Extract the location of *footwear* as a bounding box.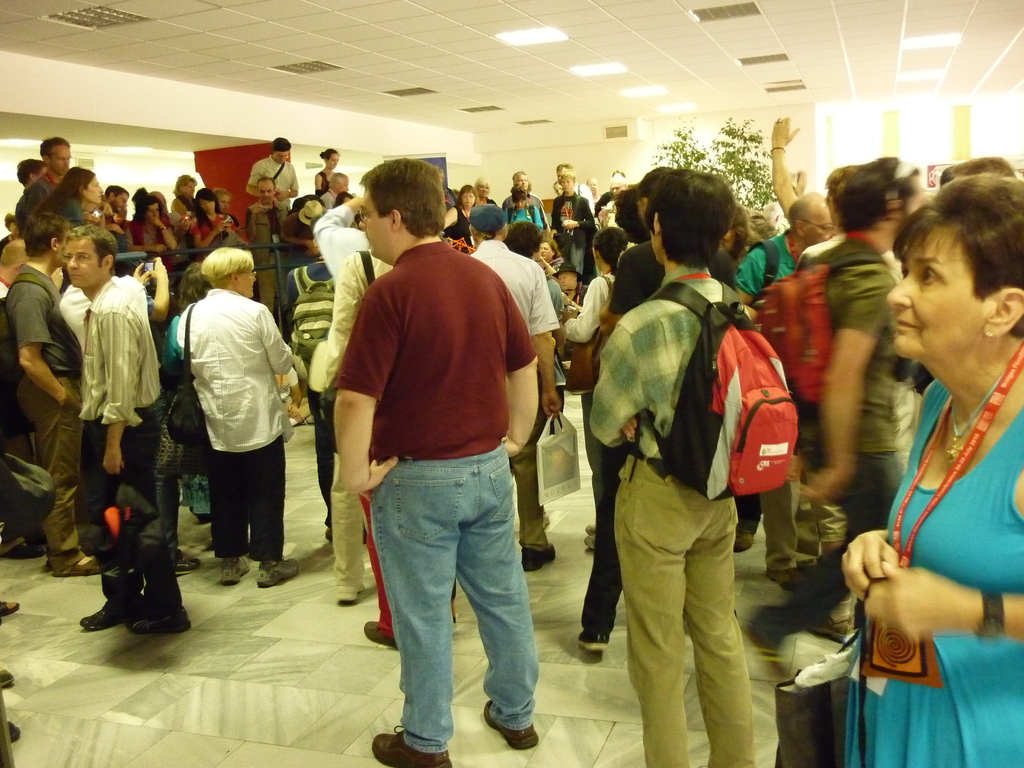
rect(54, 559, 97, 577).
